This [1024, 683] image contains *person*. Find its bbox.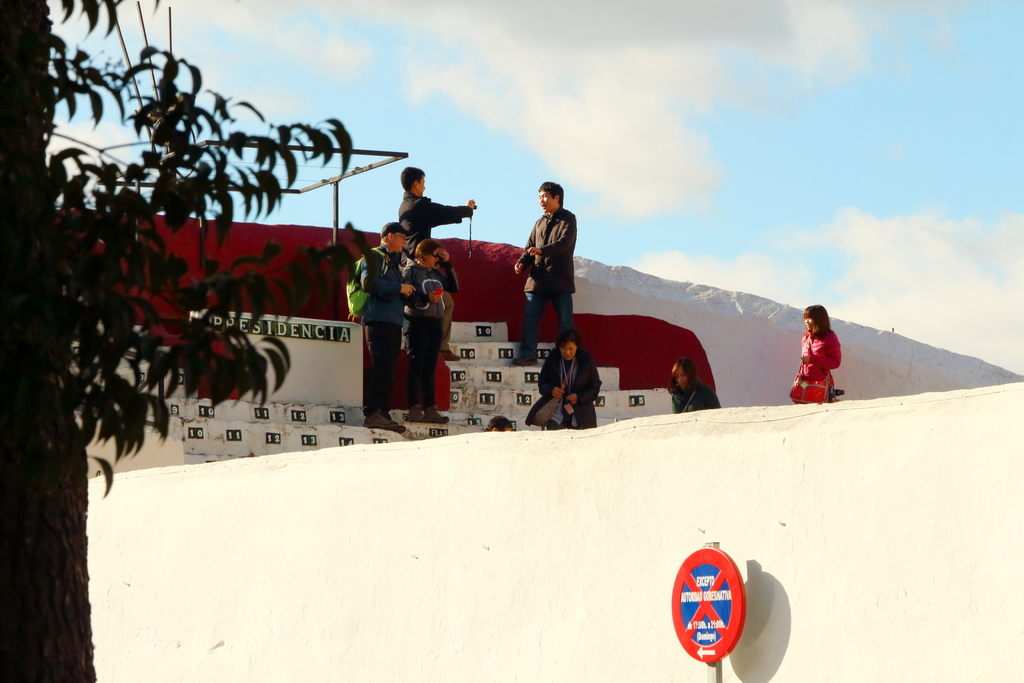
BBox(534, 327, 605, 428).
